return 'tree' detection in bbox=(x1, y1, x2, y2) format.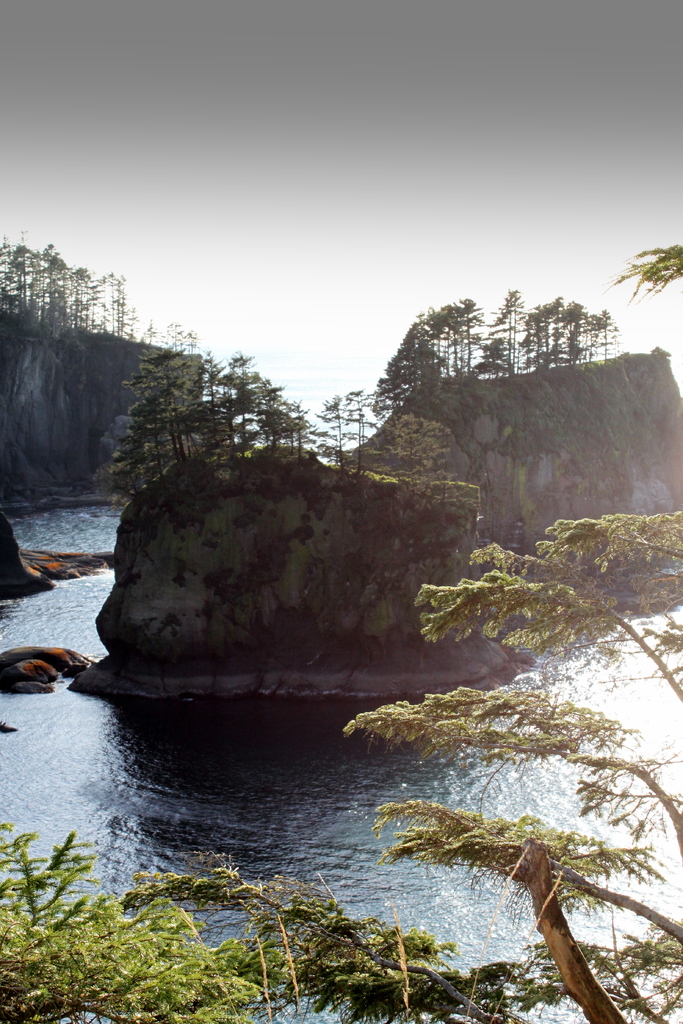
bbox=(607, 236, 682, 309).
